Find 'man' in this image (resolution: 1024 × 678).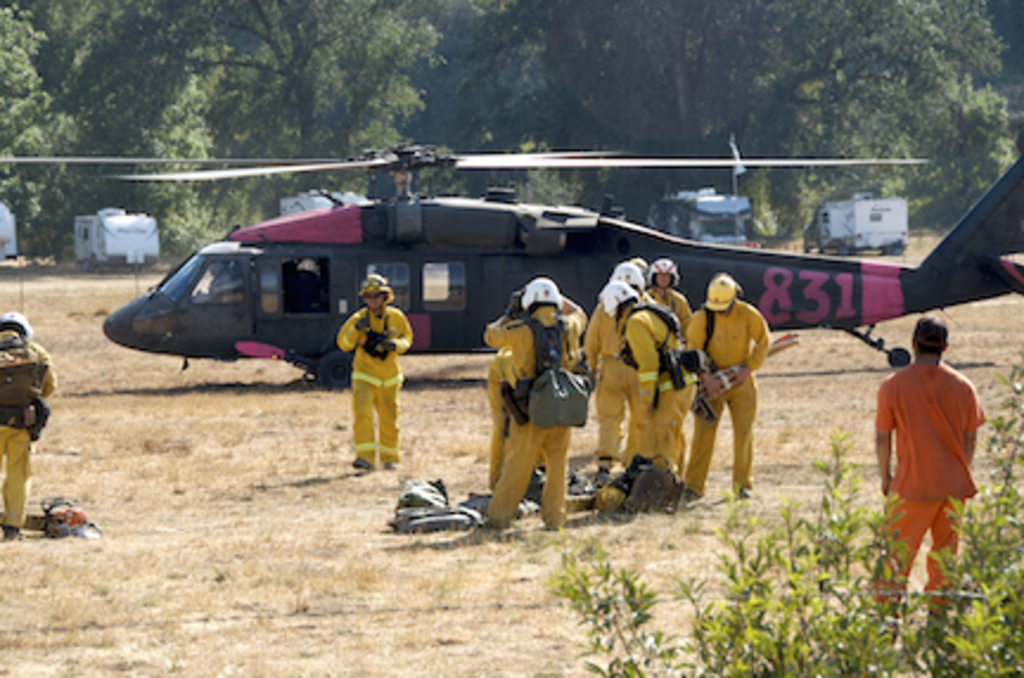
Rect(0, 308, 59, 541).
